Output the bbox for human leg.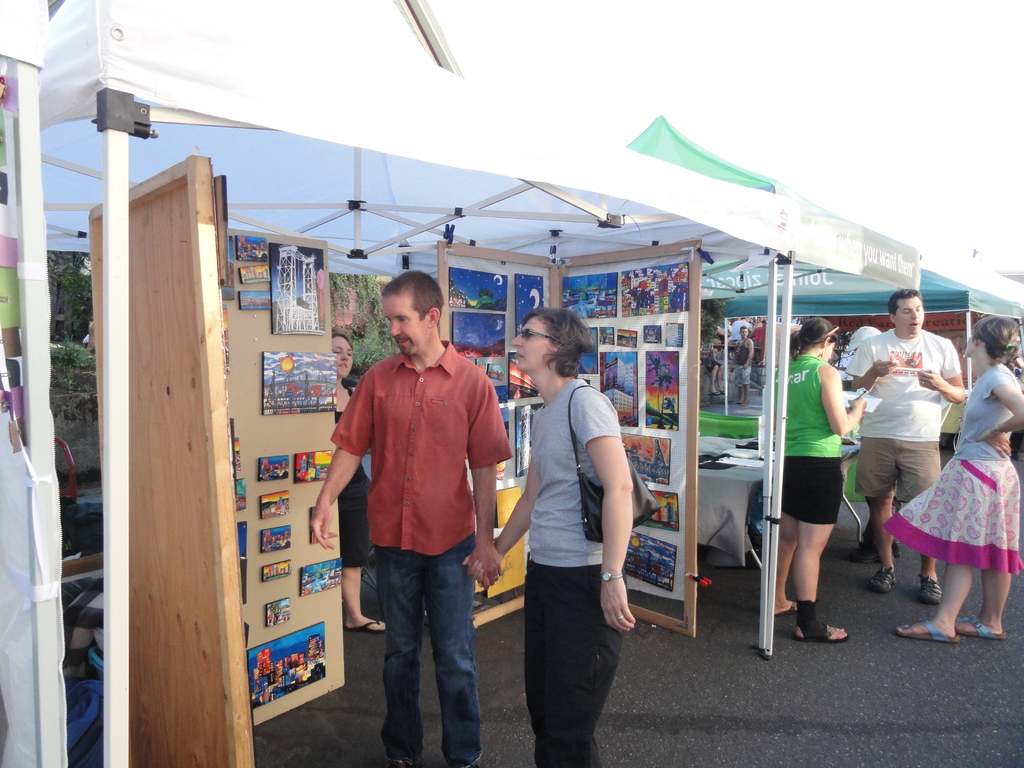
[918, 554, 939, 595].
